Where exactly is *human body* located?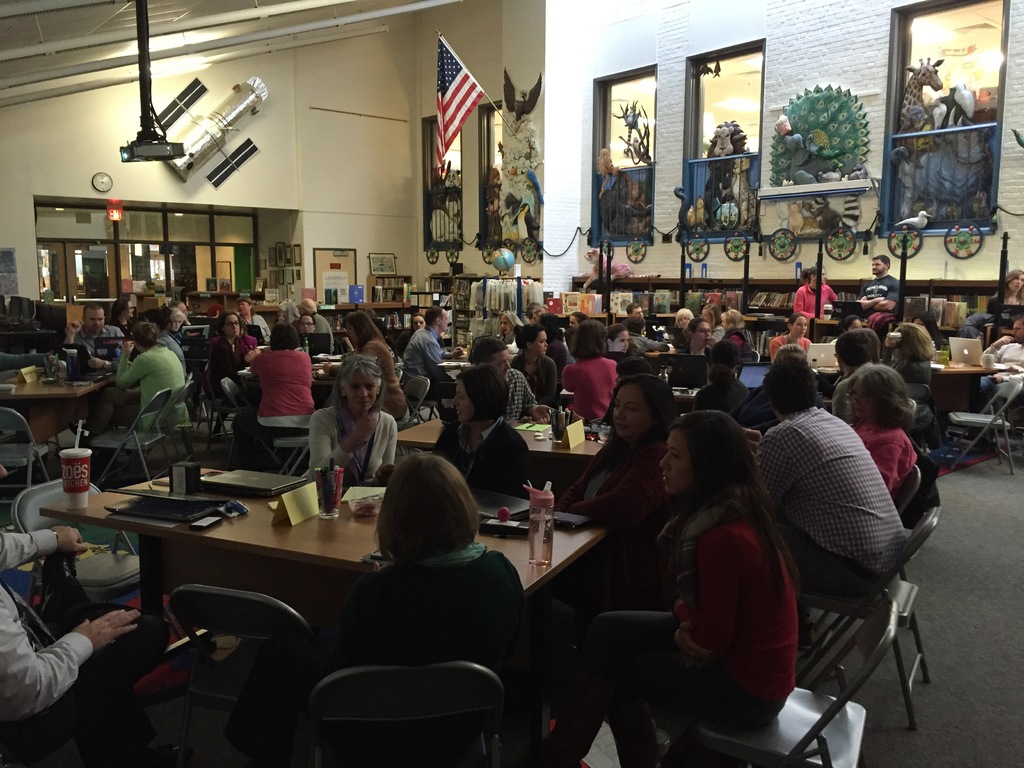
Its bounding box is (left=312, top=403, right=394, bottom=492).
